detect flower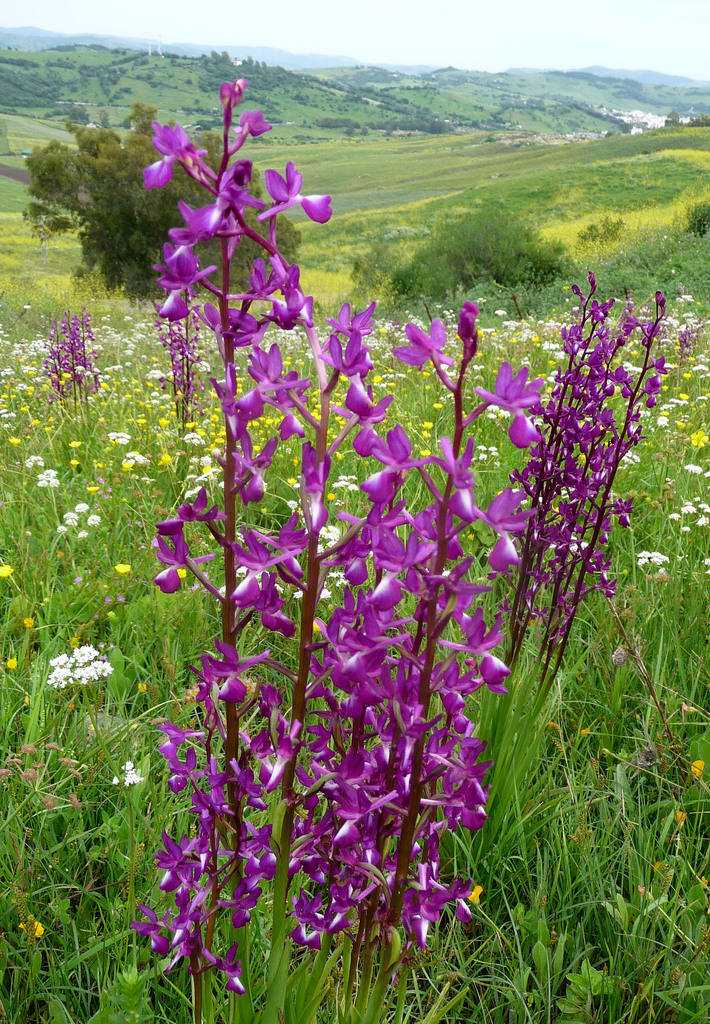
detection(33, 641, 111, 705)
